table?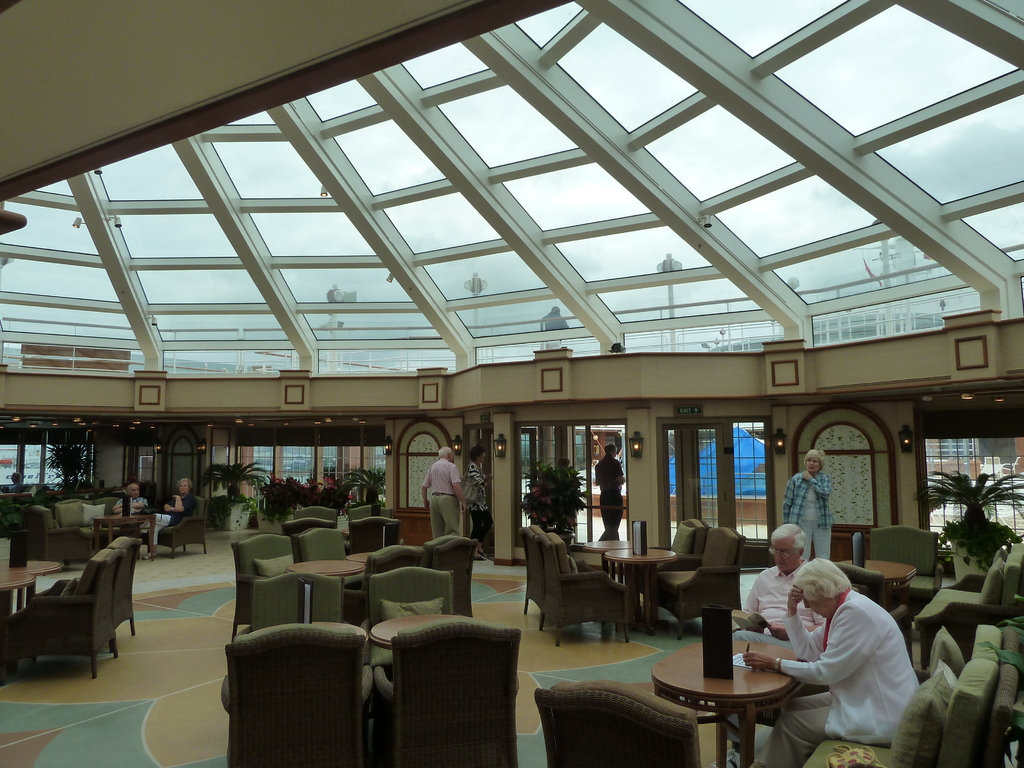
BBox(840, 560, 919, 620)
